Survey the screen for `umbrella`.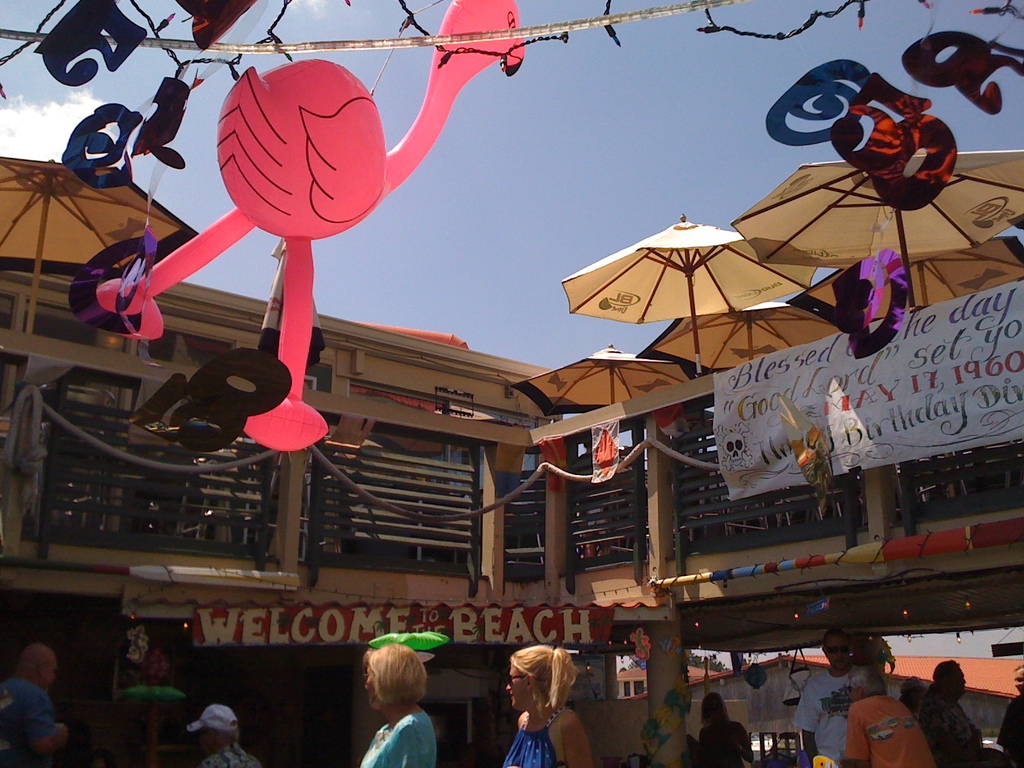
Survey found: x1=730, y1=147, x2=1023, y2=307.
